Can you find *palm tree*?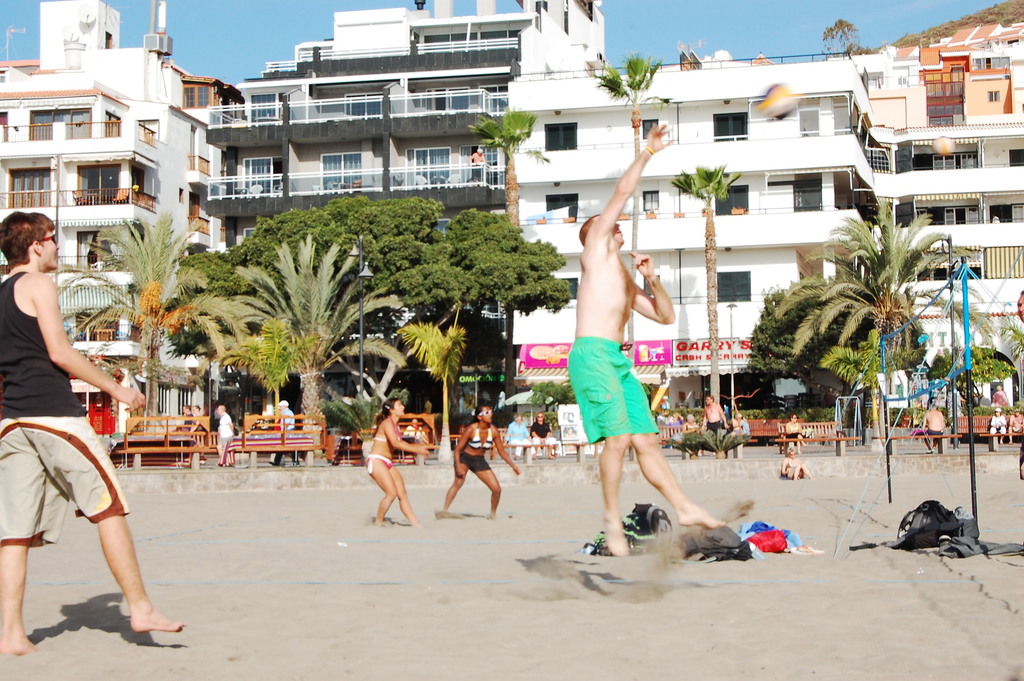
Yes, bounding box: locate(776, 197, 1004, 448).
